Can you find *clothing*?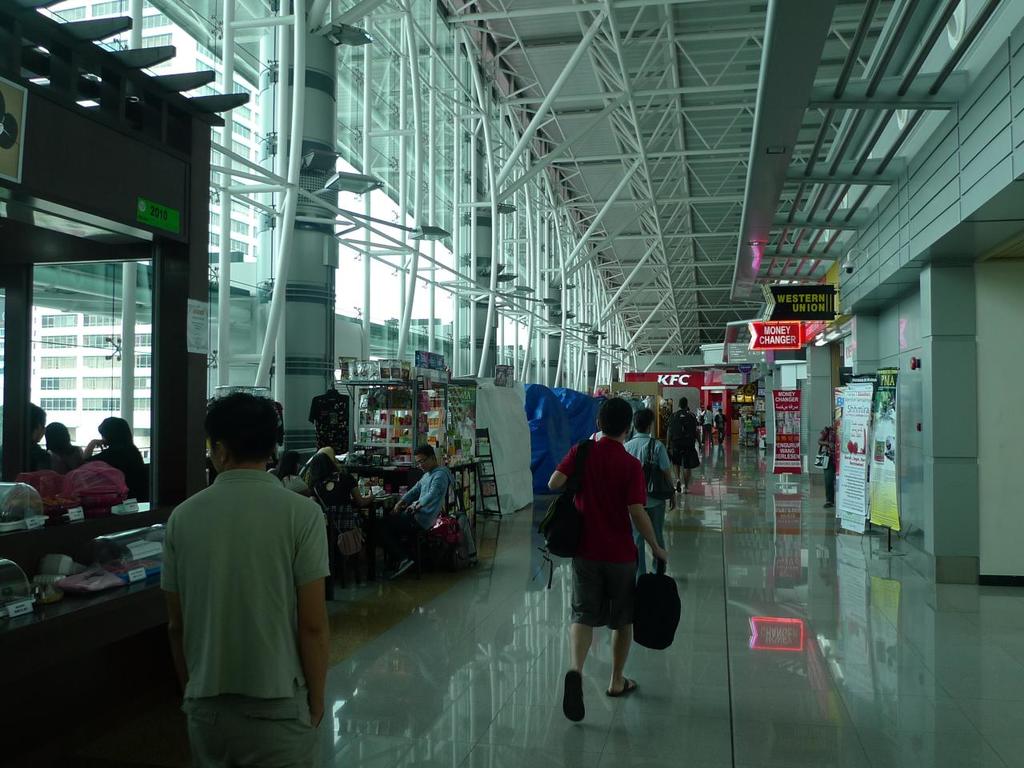
Yes, bounding box: locate(554, 424, 642, 618).
